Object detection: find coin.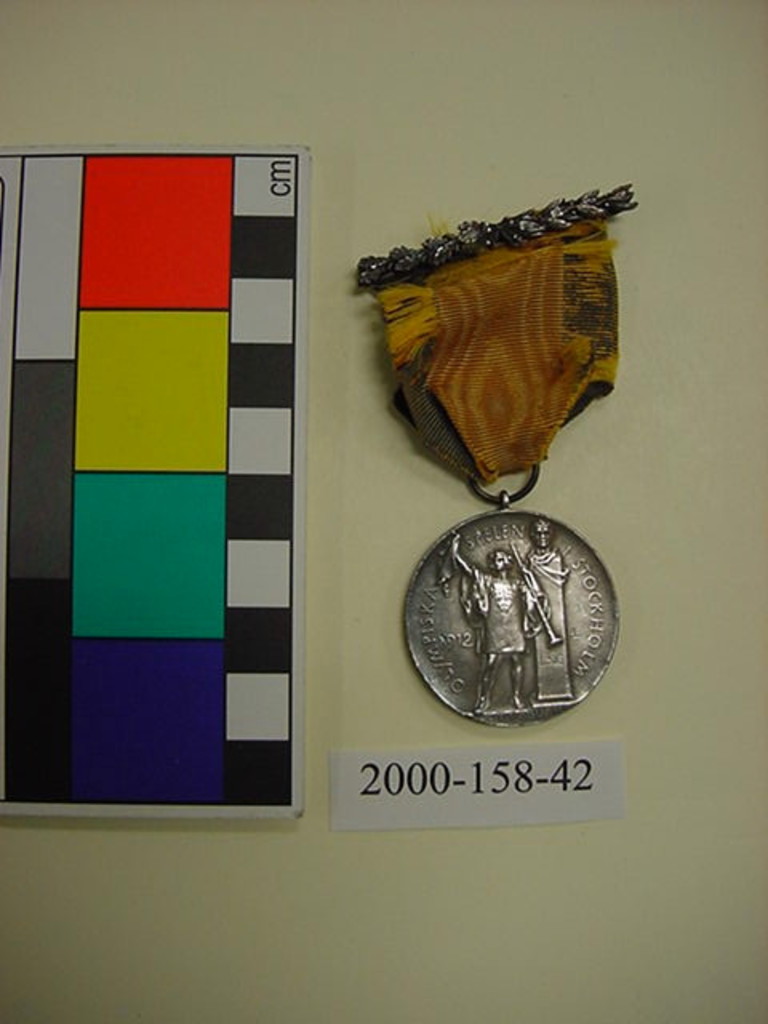
region(394, 507, 630, 726).
